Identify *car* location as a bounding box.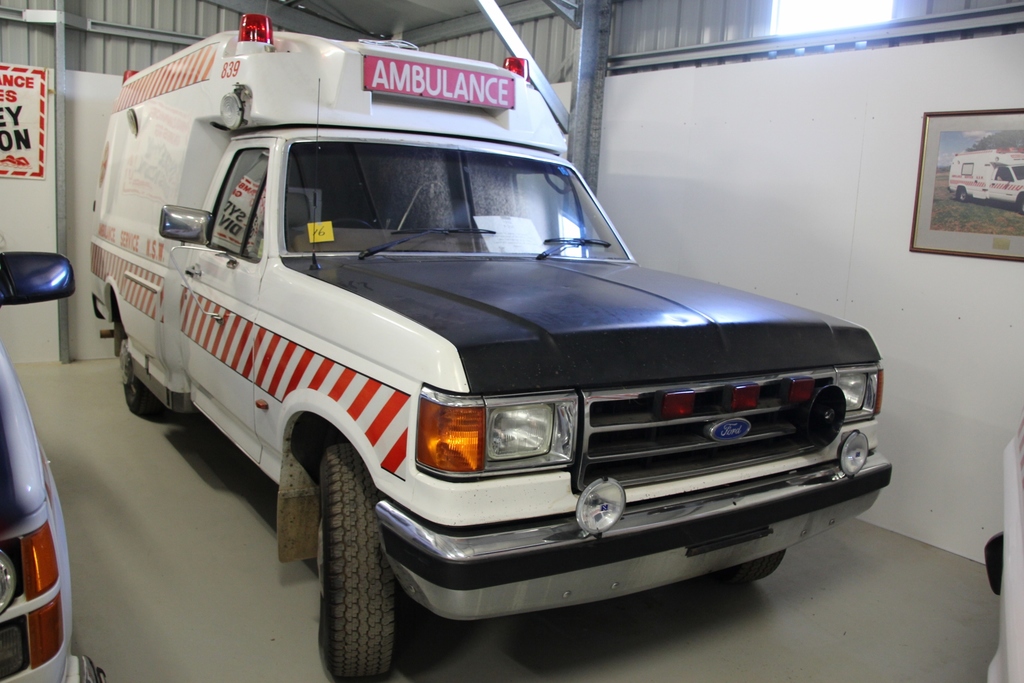
<bbox>0, 349, 109, 682</bbox>.
